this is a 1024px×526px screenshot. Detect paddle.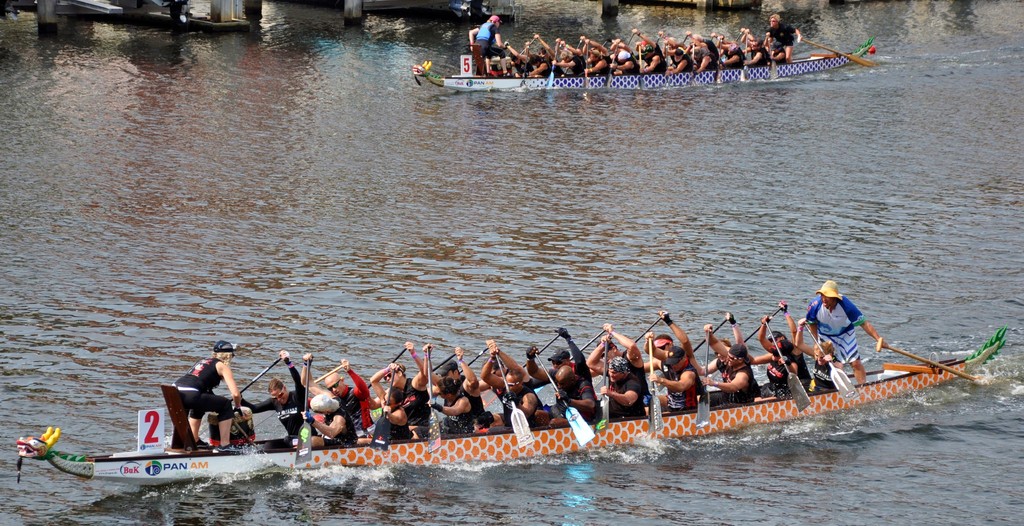
bbox=(799, 38, 876, 68).
